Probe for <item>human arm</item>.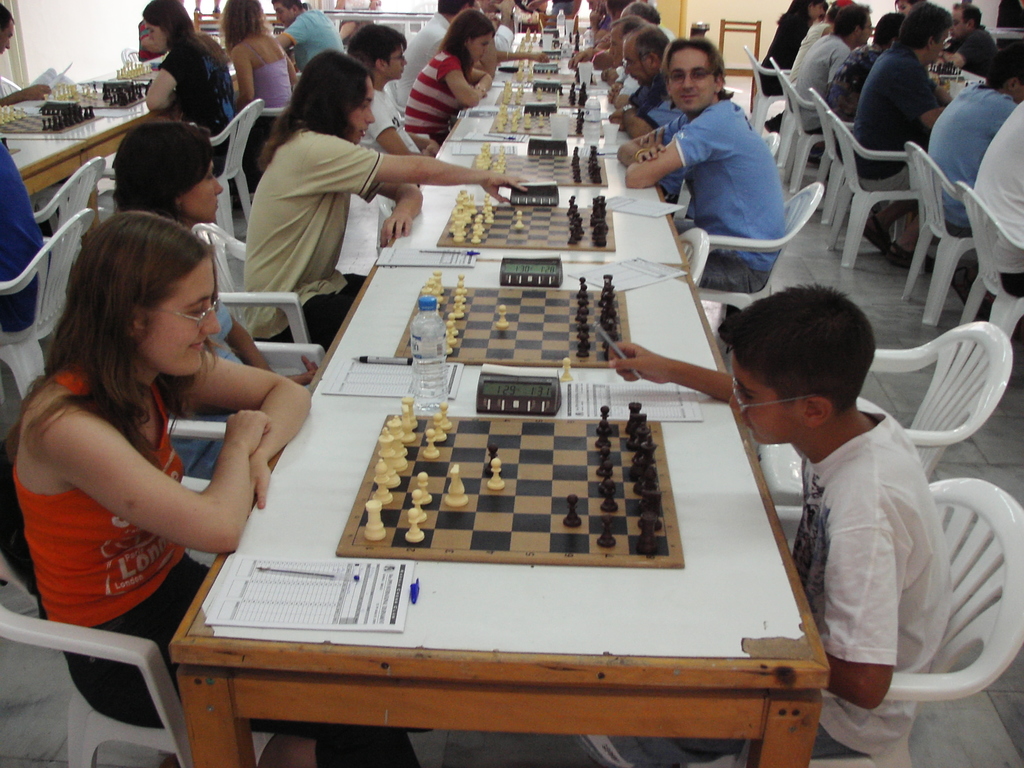
Probe result: left=411, top=131, right=440, bottom=155.
